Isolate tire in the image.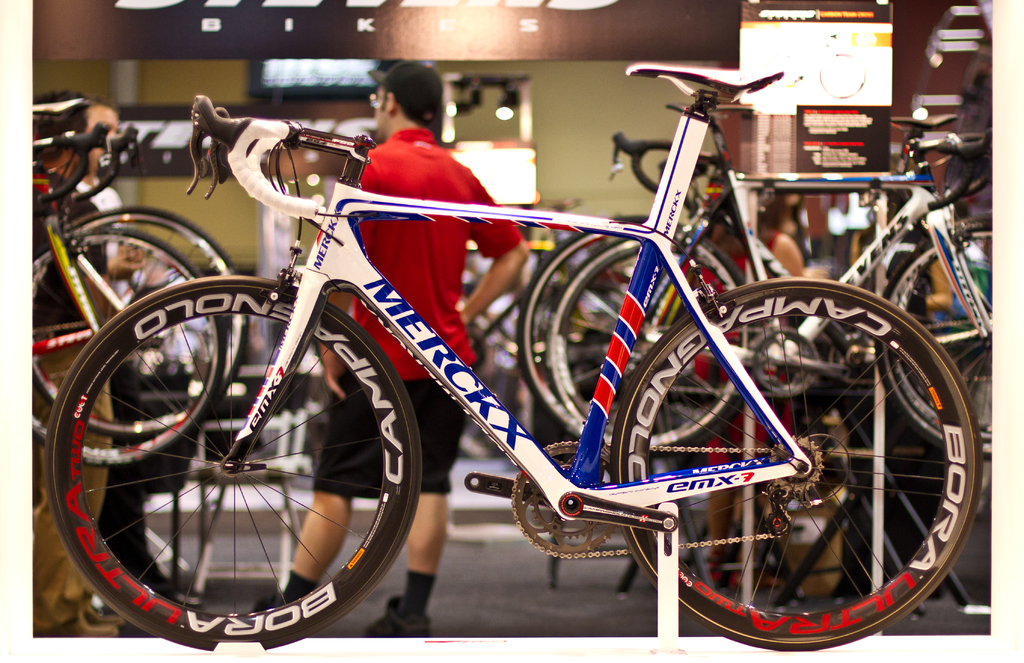
Isolated region: <box>31,205,248,436</box>.
